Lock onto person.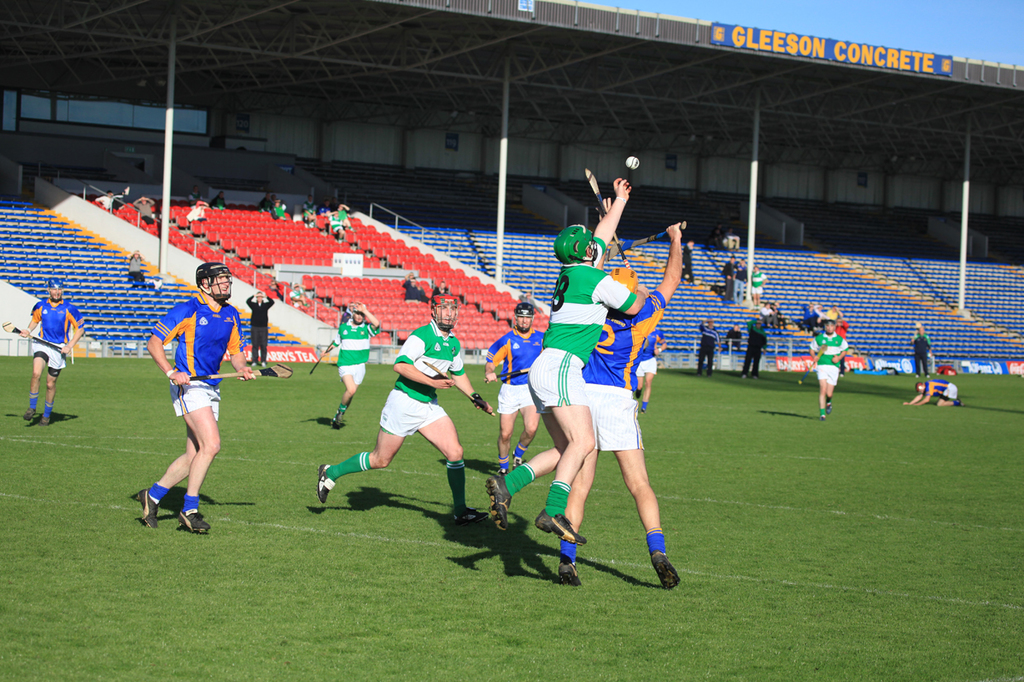
Locked: x1=405 y1=271 x2=436 y2=303.
